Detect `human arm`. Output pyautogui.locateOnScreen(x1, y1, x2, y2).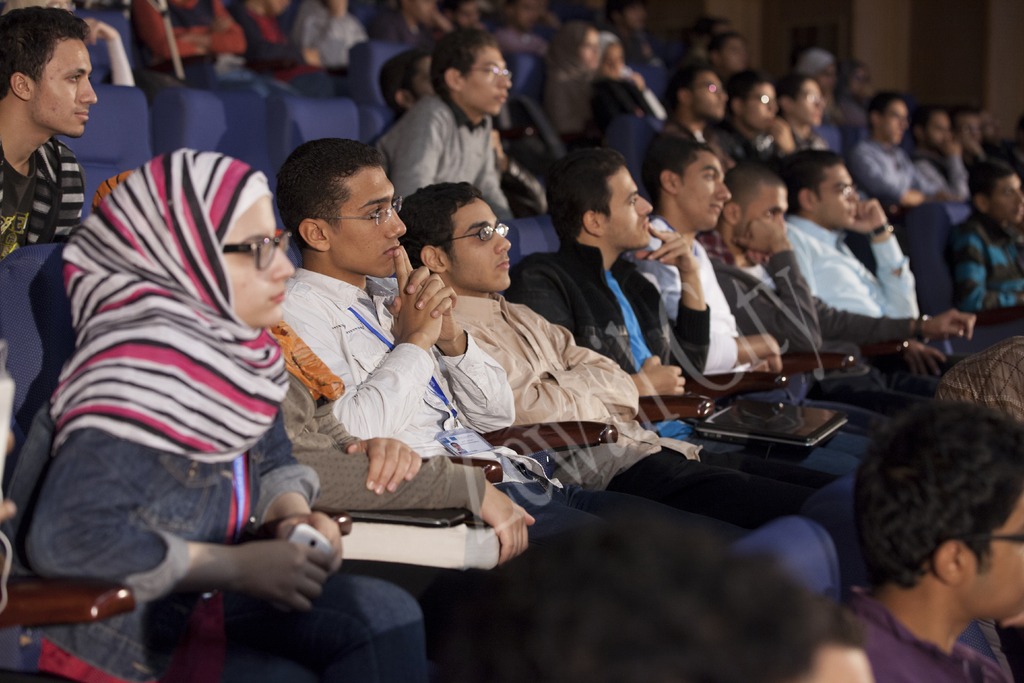
pyautogui.locateOnScreen(705, 213, 826, 356).
